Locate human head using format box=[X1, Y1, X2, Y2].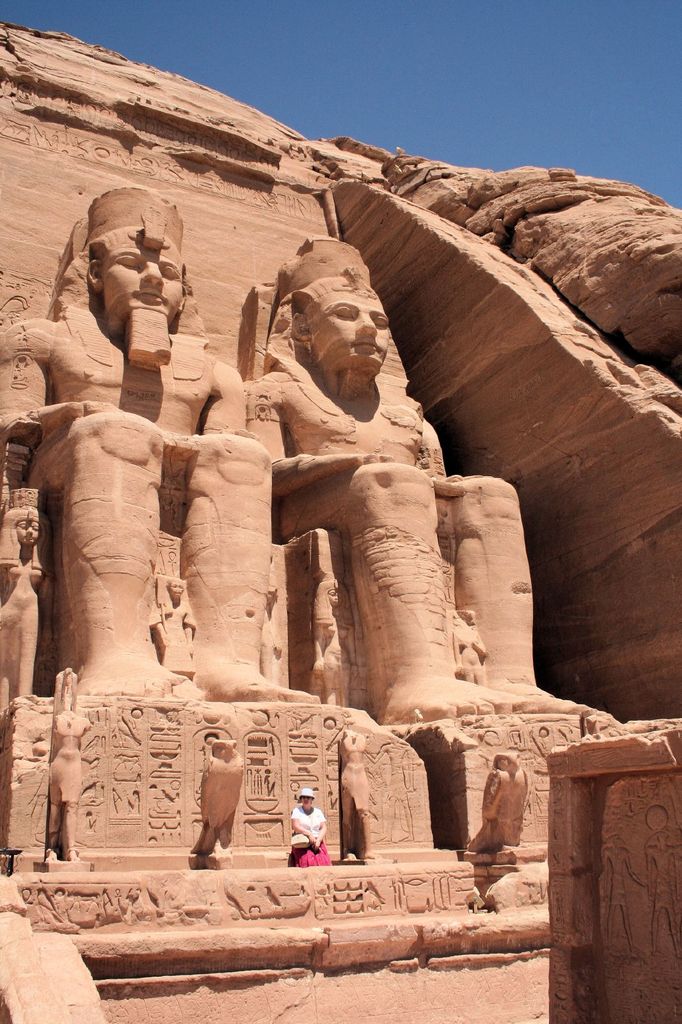
box=[0, 501, 48, 550].
